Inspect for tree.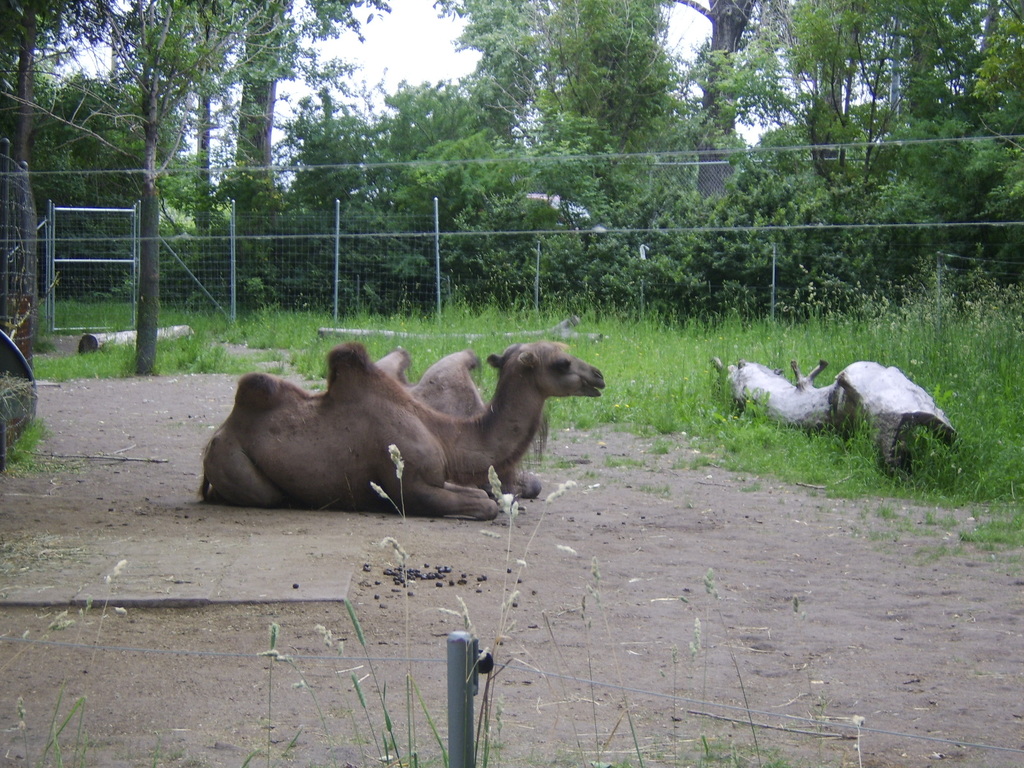
Inspection: [x1=660, y1=0, x2=790, y2=266].
